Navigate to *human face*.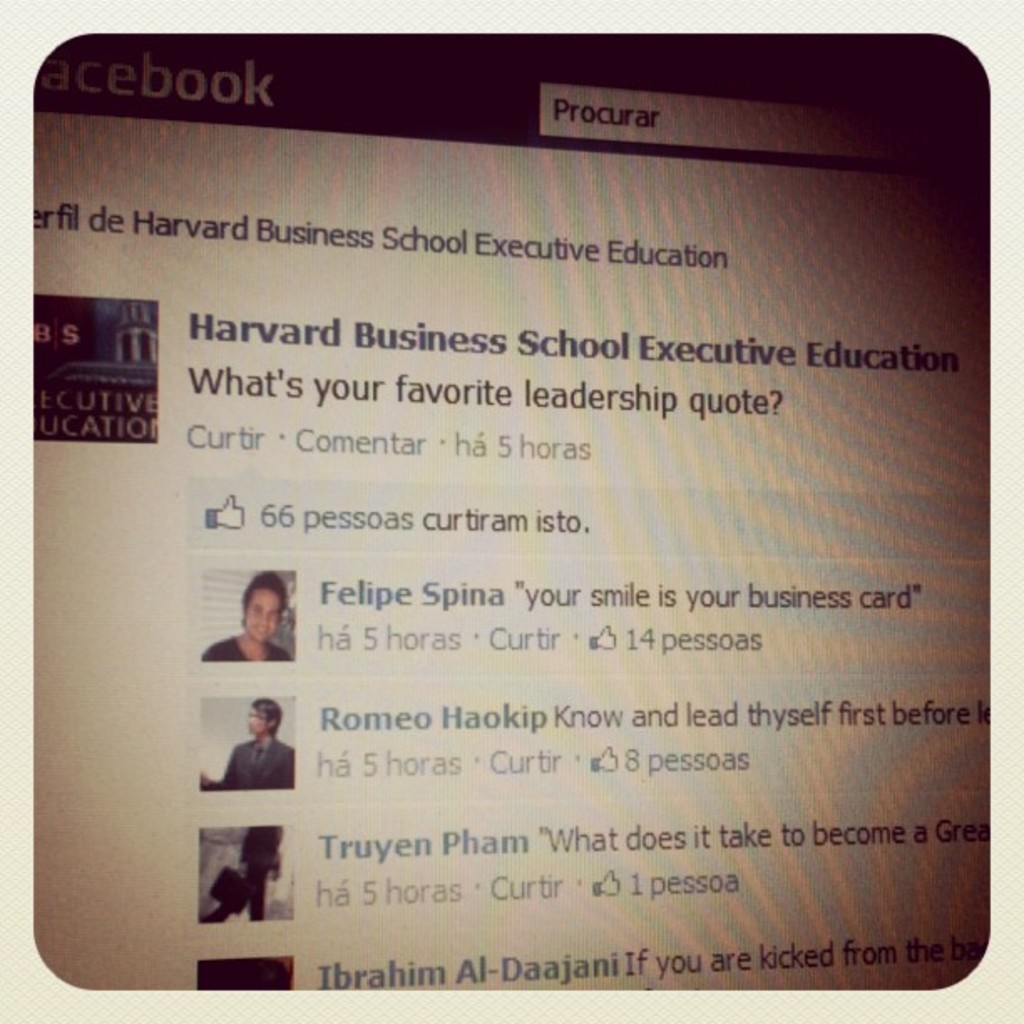
Navigation target: detection(243, 708, 268, 736).
